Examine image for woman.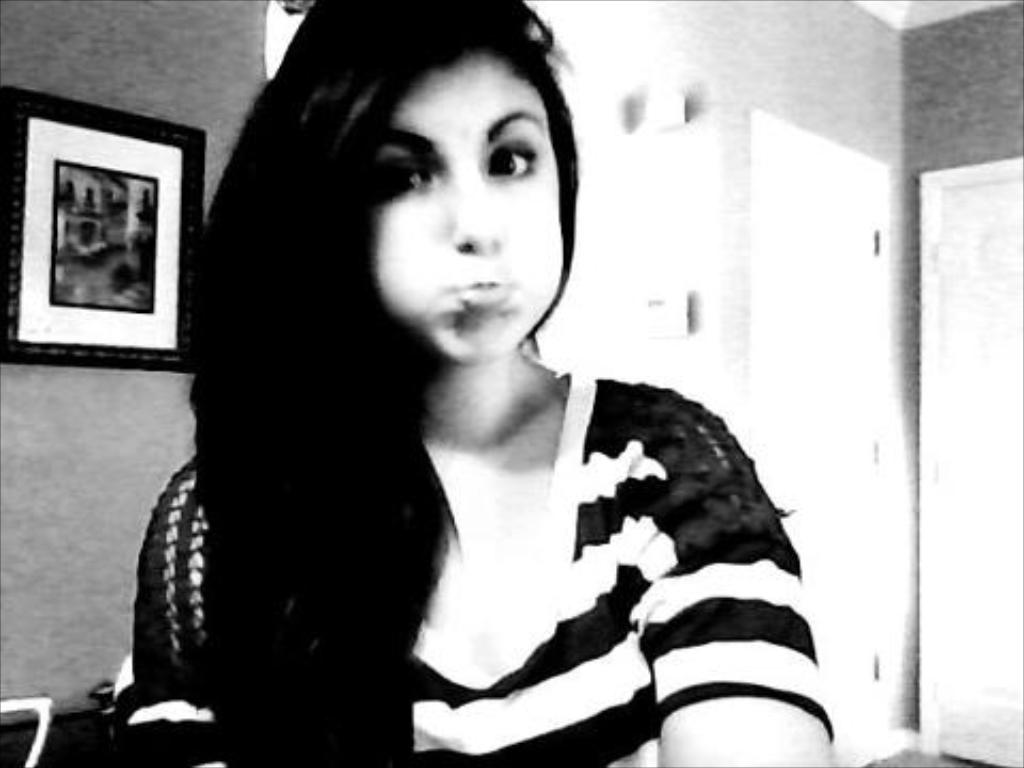
Examination result: 141:15:796:767.
